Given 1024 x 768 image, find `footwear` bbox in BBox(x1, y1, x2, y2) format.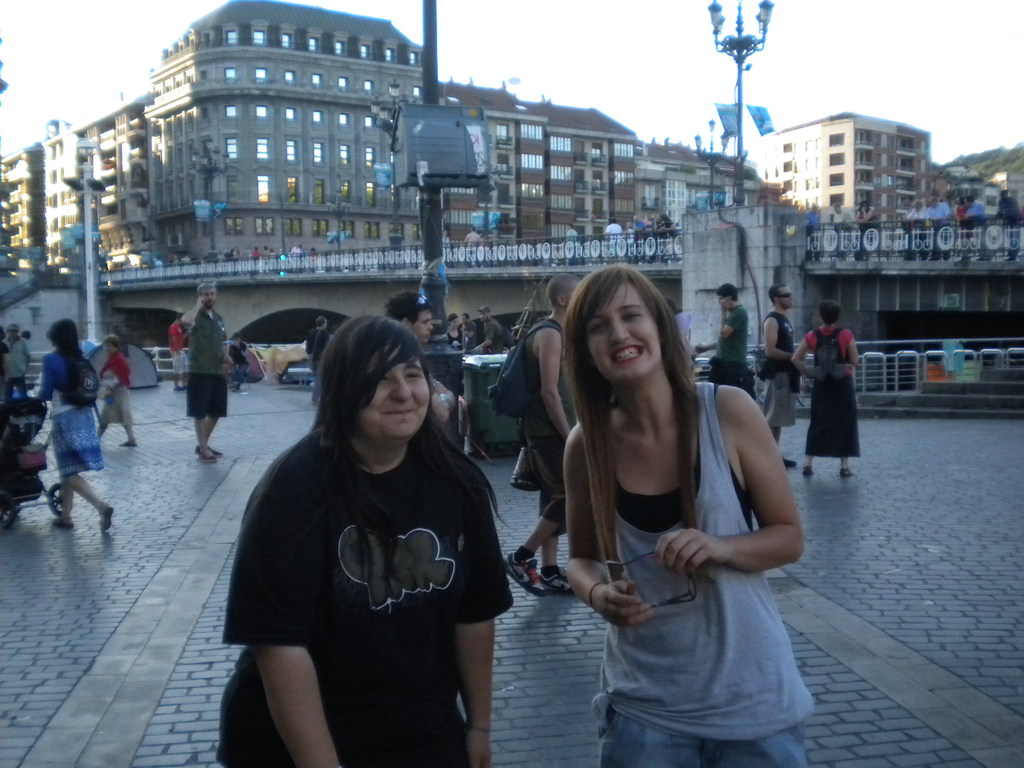
BBox(836, 470, 859, 475).
